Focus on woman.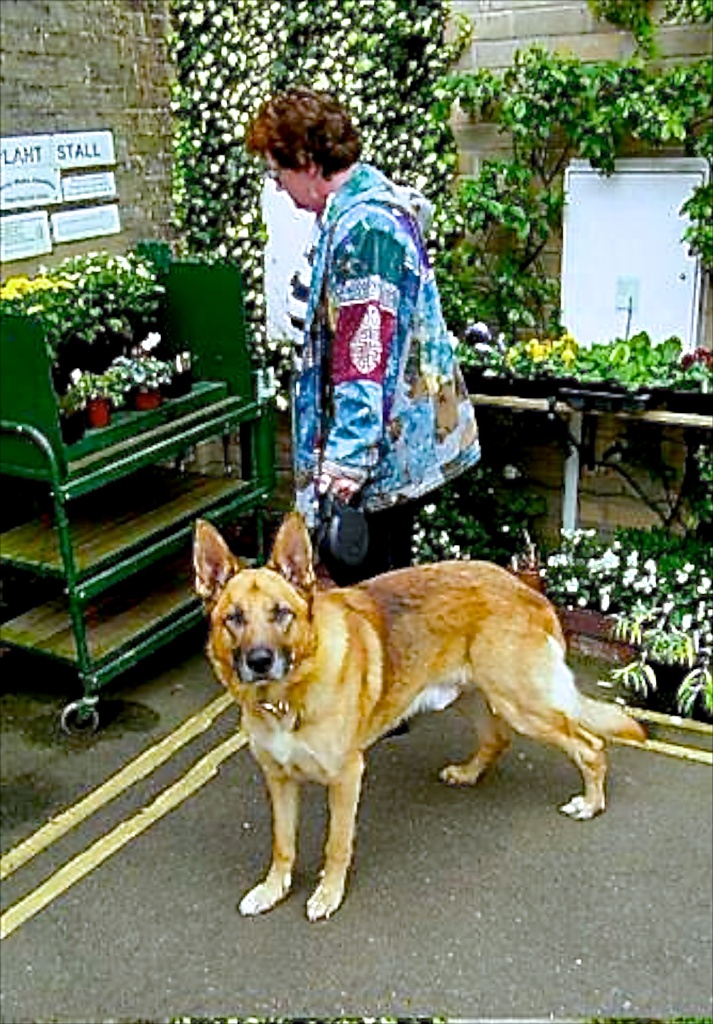
Focused at [242, 146, 497, 562].
